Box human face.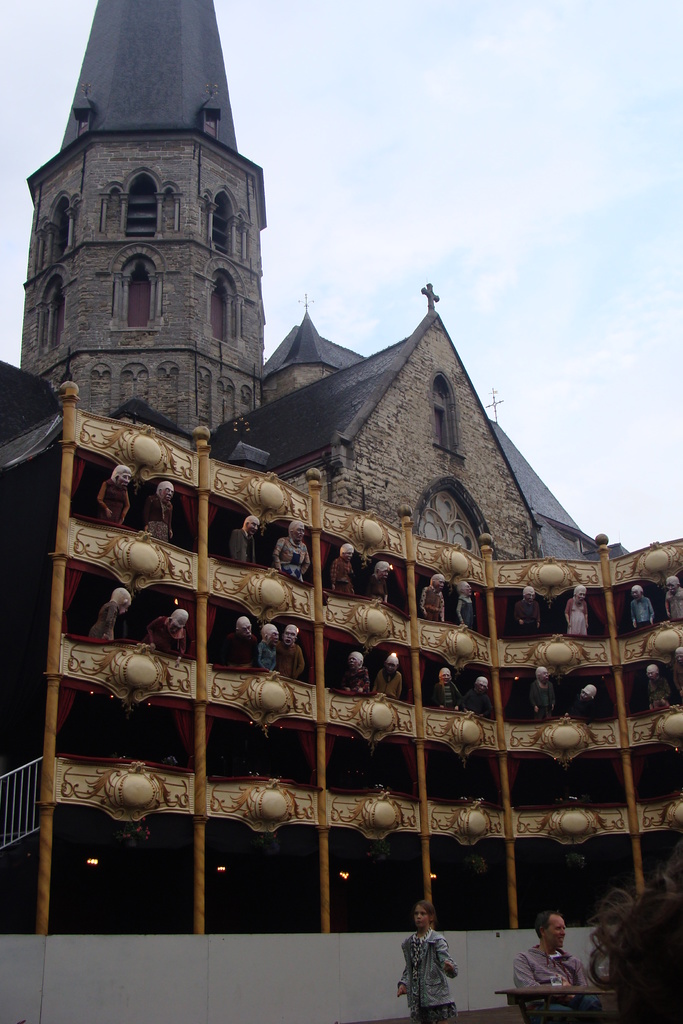
(459, 580, 476, 609).
